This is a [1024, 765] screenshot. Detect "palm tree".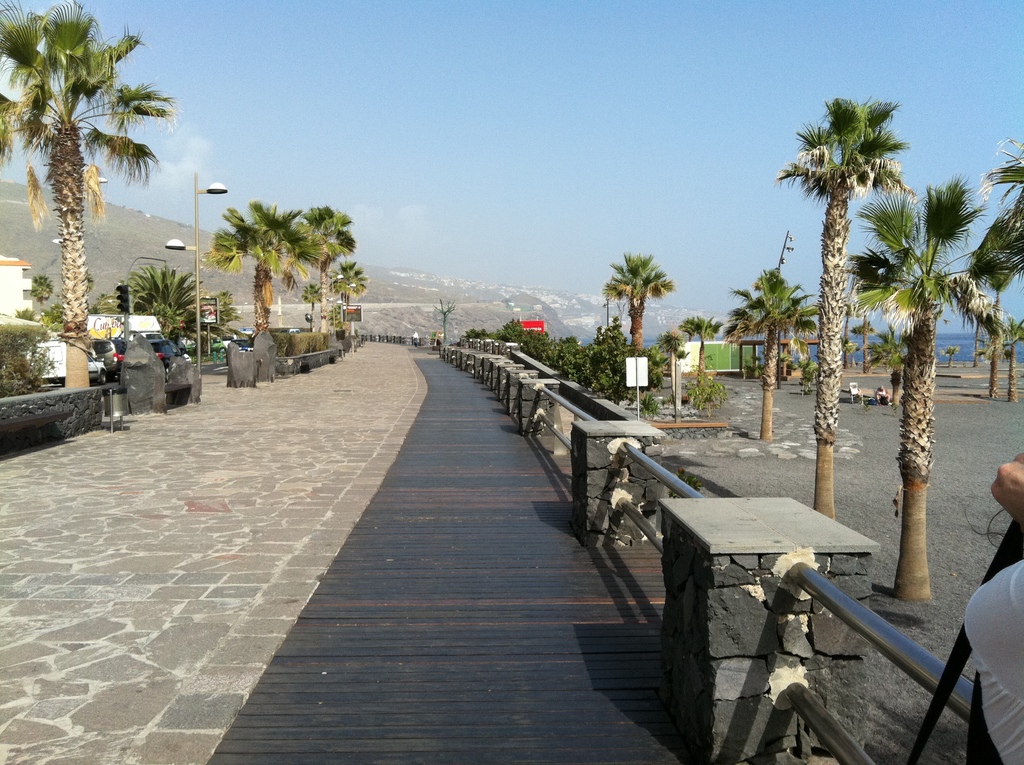
20:46:143:361.
